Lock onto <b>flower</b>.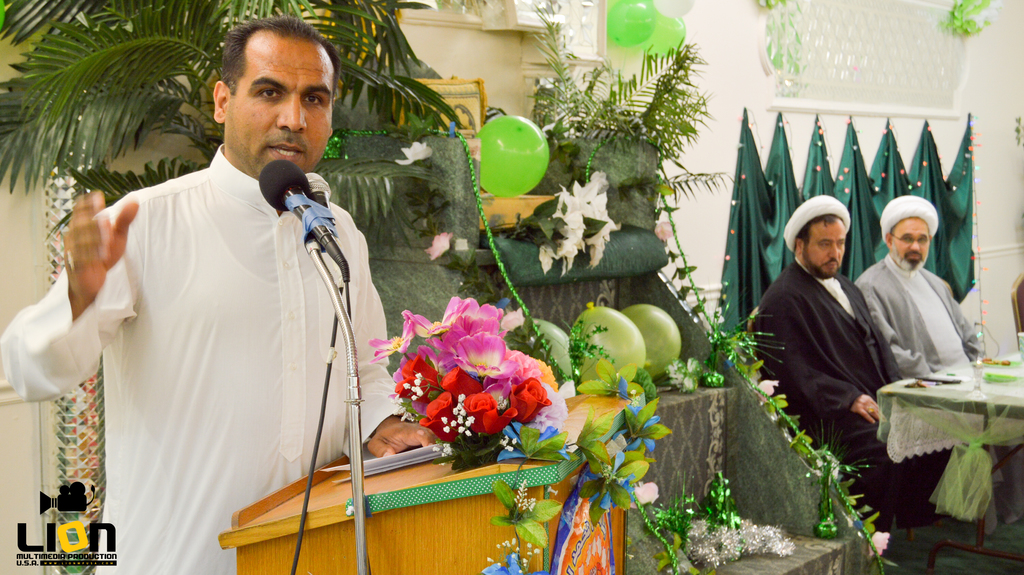
Locked: bbox=(425, 231, 454, 261).
